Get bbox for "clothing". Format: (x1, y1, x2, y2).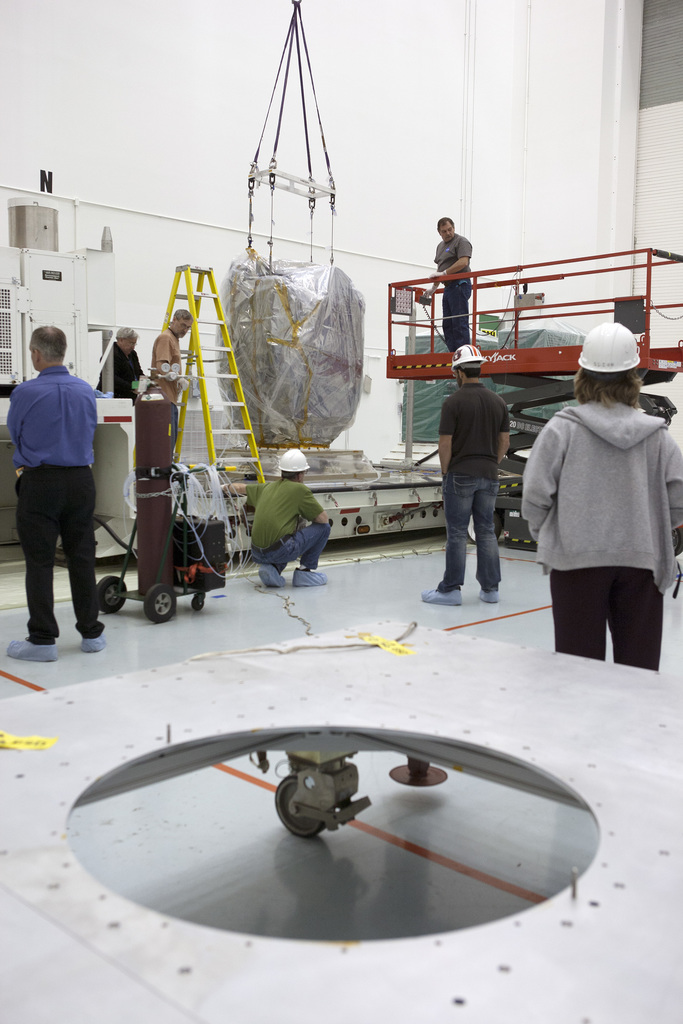
(99, 342, 144, 403).
